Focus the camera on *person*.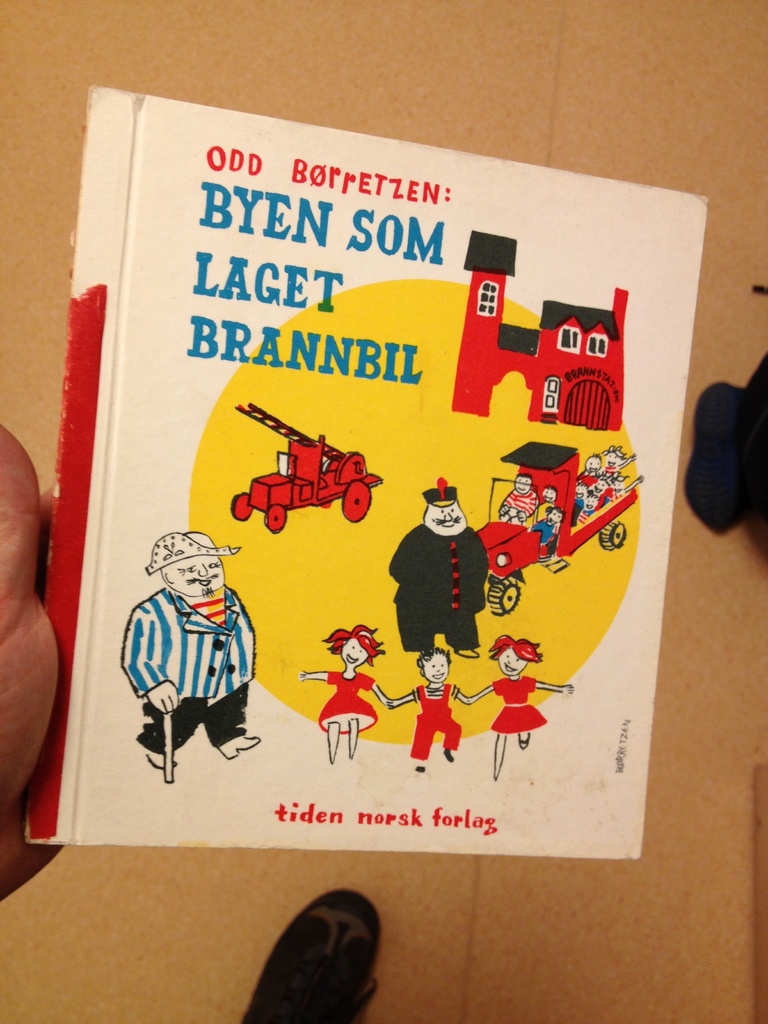
Focus region: (left=300, top=622, right=396, bottom=764).
